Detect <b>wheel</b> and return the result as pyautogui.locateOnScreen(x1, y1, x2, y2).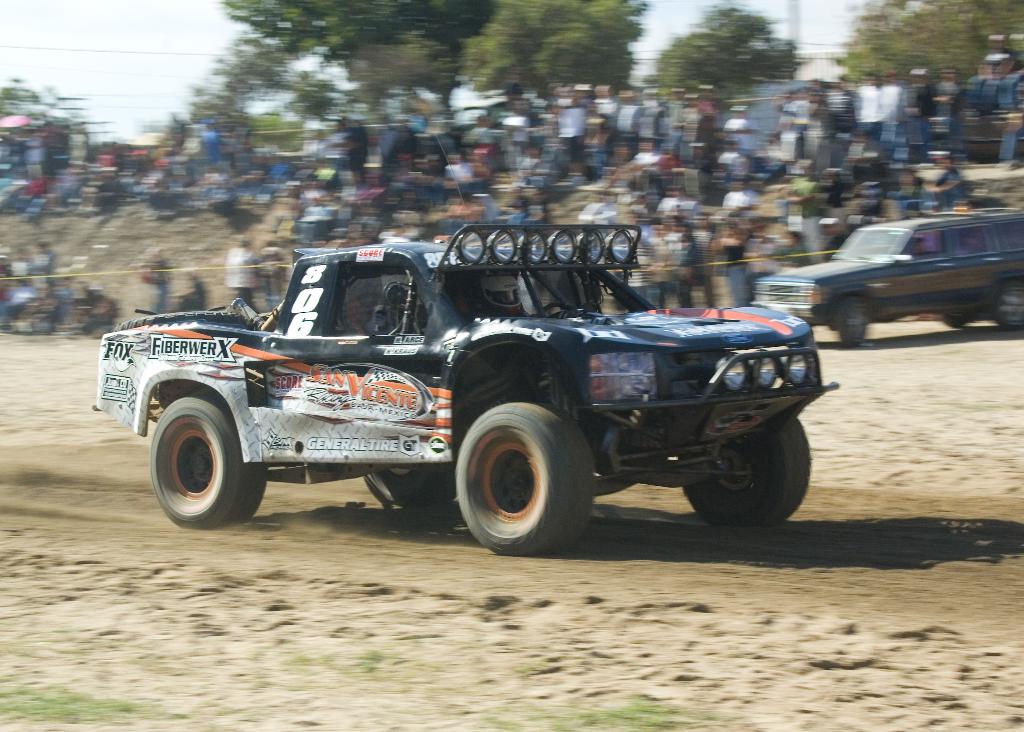
pyautogui.locateOnScreen(147, 396, 266, 528).
